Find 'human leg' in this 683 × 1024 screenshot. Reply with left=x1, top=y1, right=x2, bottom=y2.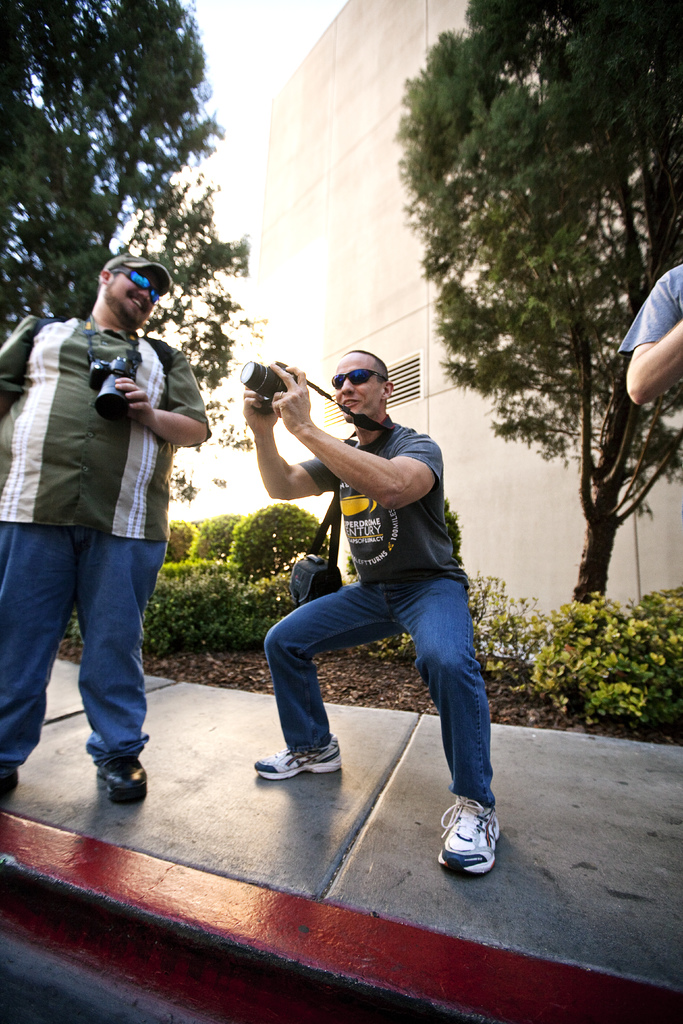
left=72, top=538, right=168, bottom=803.
